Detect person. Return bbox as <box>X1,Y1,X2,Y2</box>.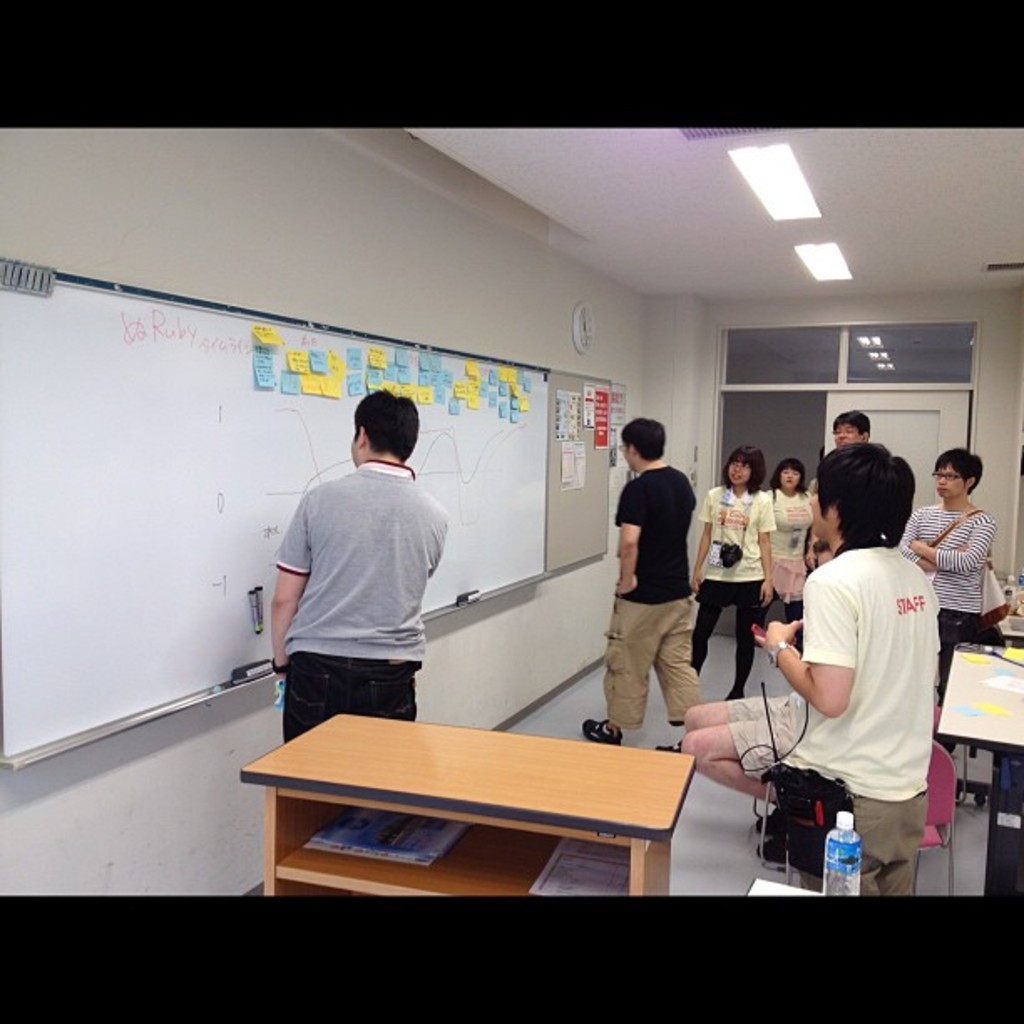
<box>899,445,1001,693</box>.
